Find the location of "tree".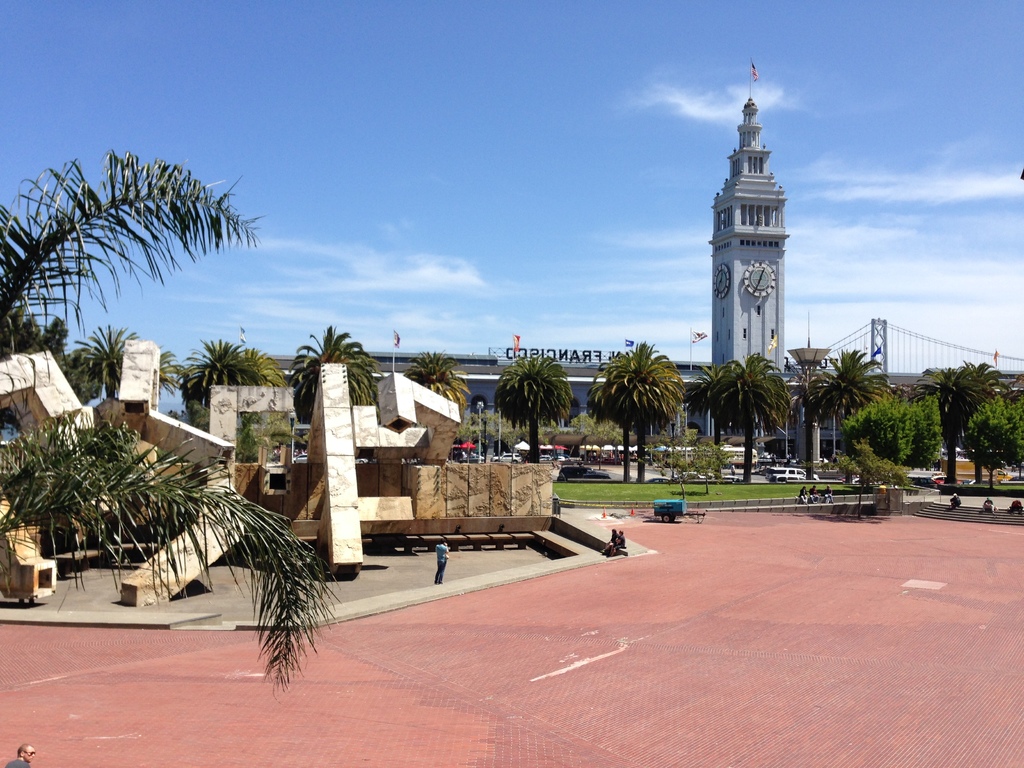
Location: [390,345,473,476].
